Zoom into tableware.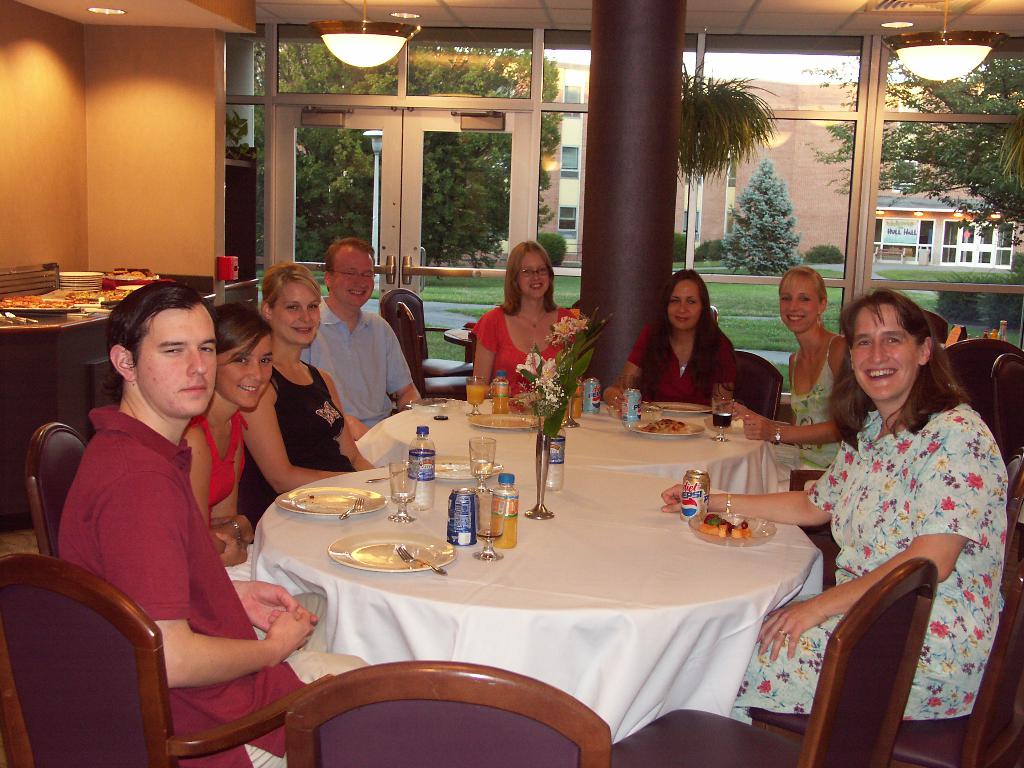
Zoom target: <box>407,394,464,413</box>.
